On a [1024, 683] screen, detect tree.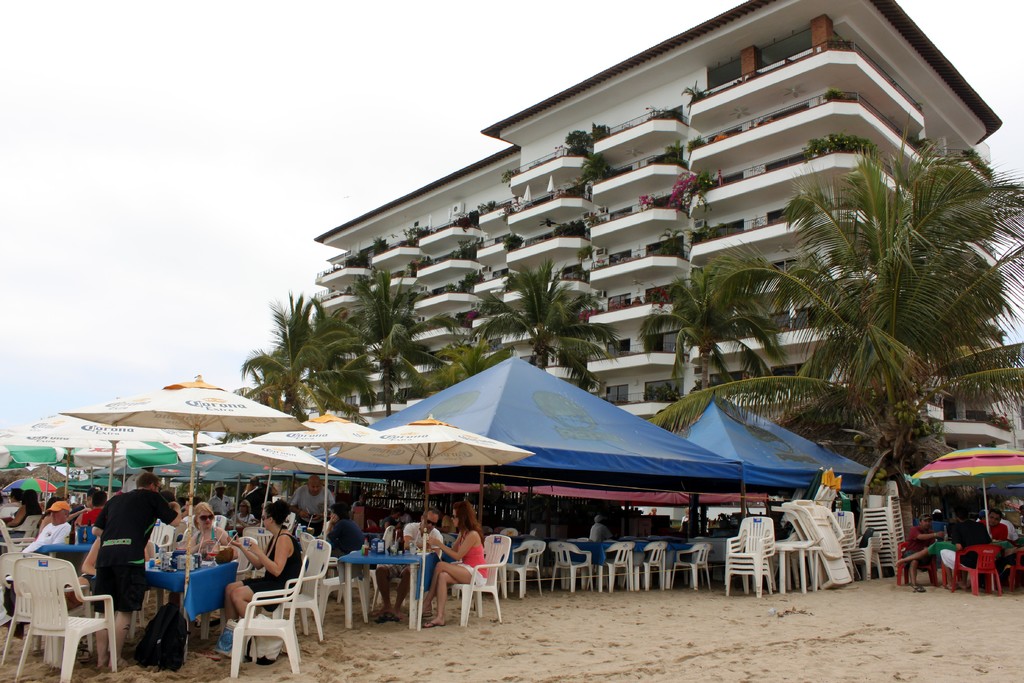
bbox(243, 296, 324, 432).
